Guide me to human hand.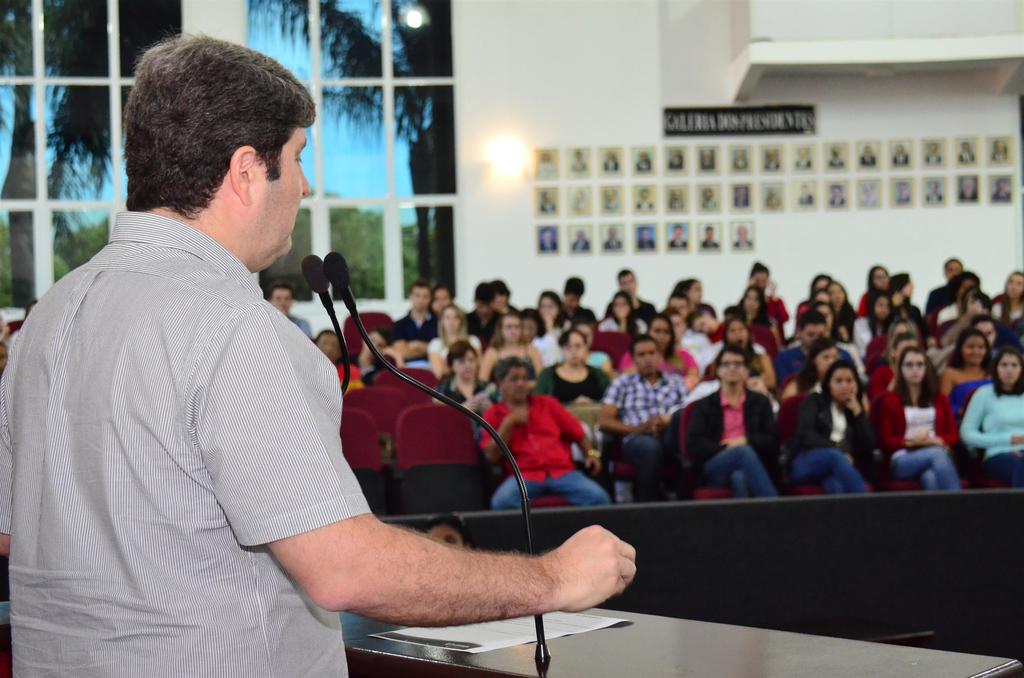
Guidance: box=[475, 396, 495, 412].
